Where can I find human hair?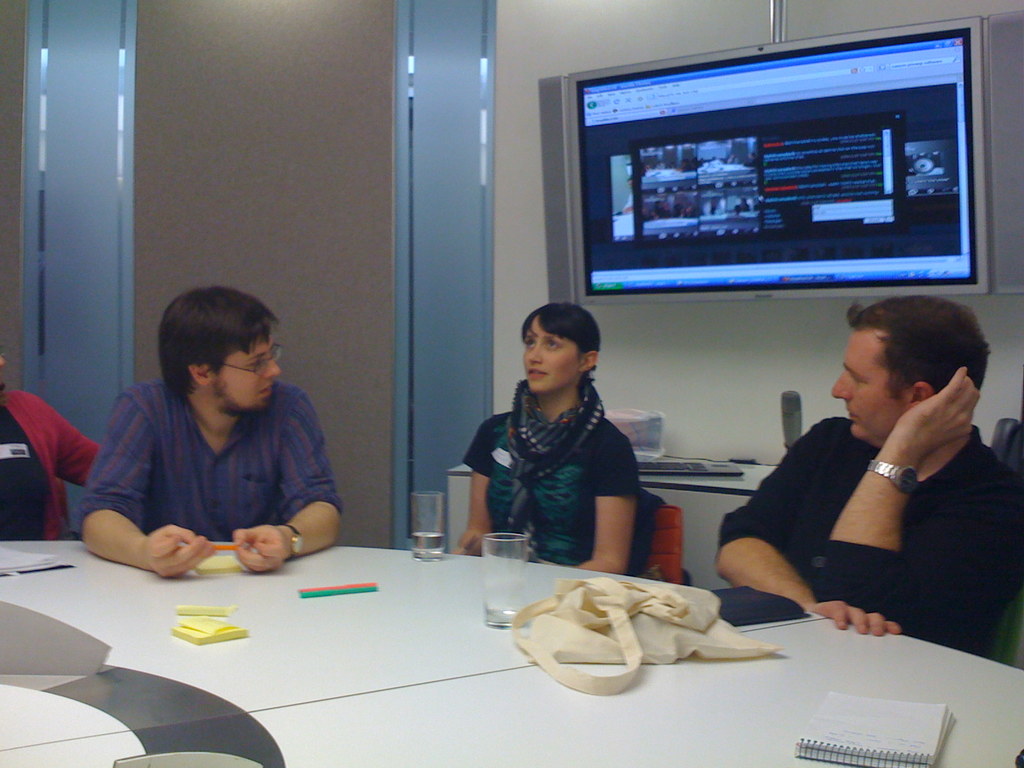
You can find it at bbox(527, 297, 604, 381).
